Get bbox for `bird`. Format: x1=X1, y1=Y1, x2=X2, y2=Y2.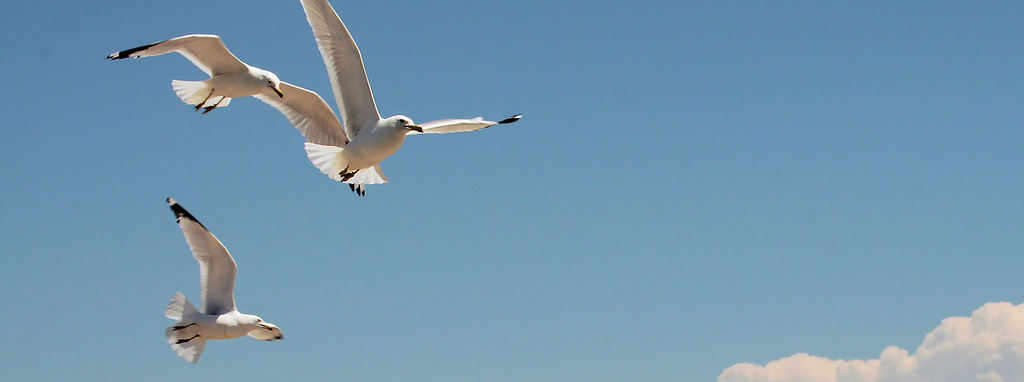
x1=301, y1=0, x2=525, y2=195.
